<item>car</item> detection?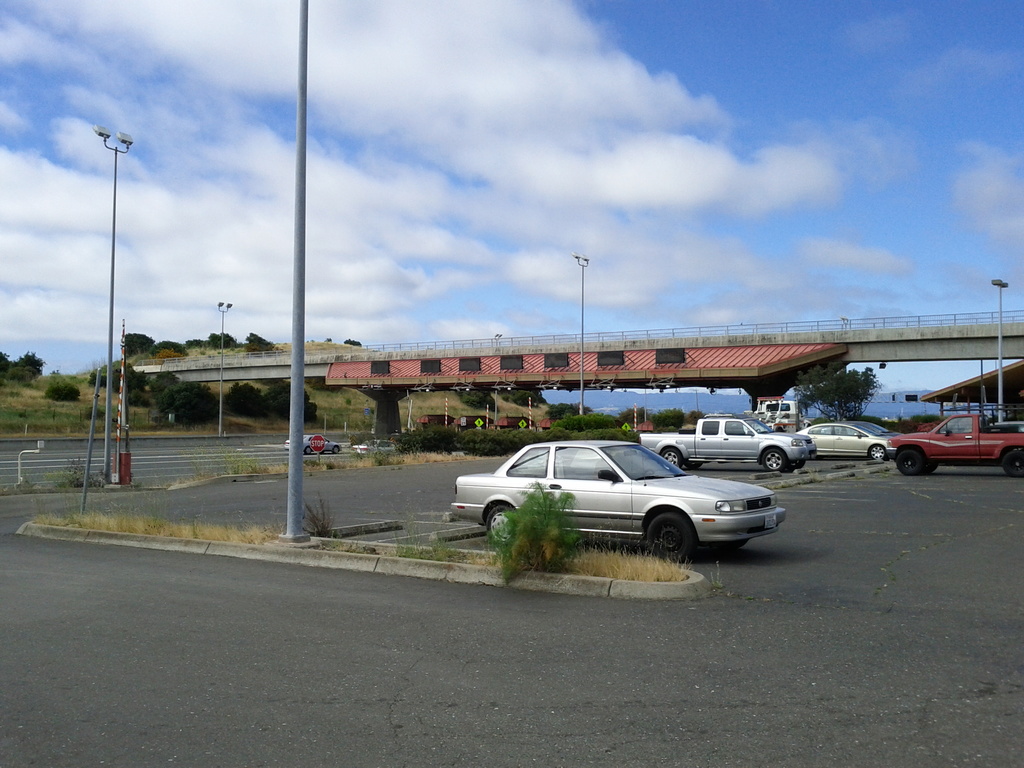
rect(353, 439, 402, 455)
